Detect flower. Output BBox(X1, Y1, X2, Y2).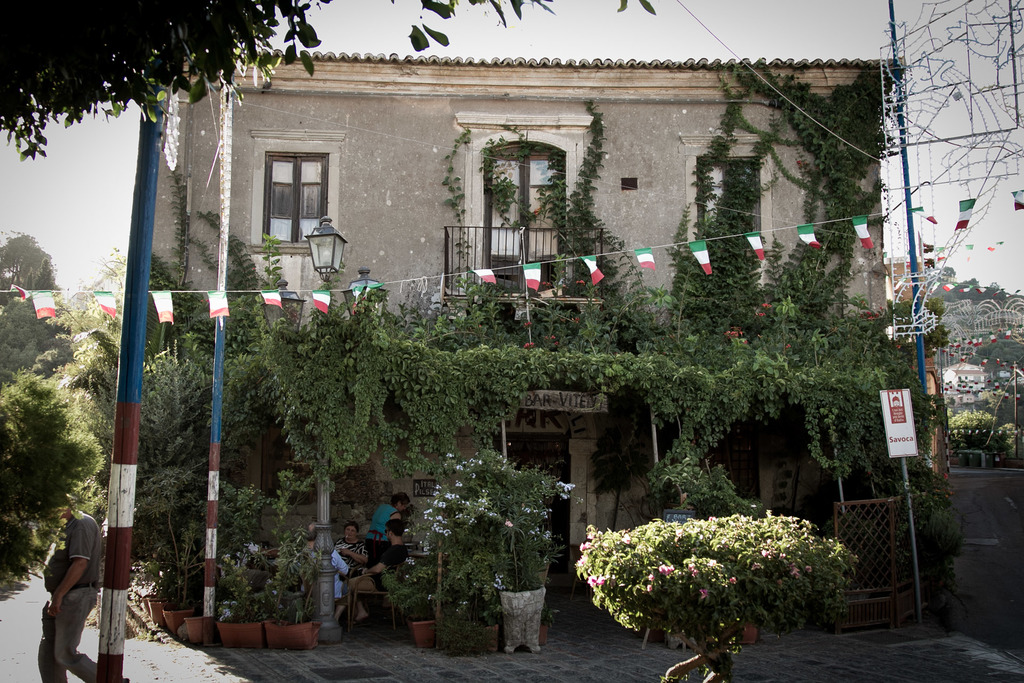
BBox(703, 593, 706, 597).
